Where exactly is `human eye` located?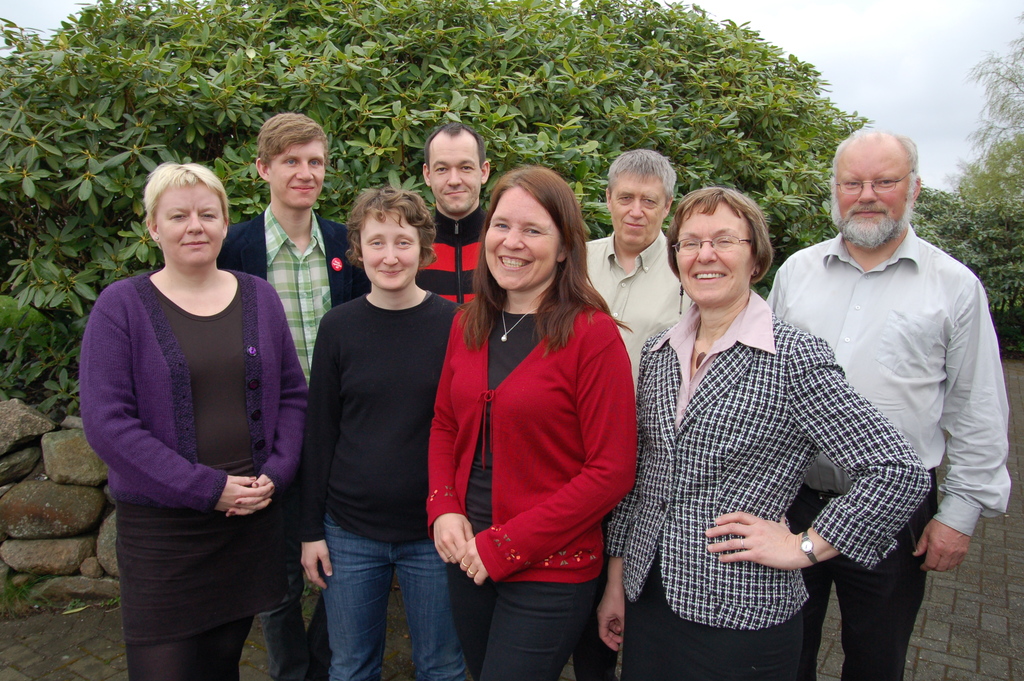
Its bounding box is <region>397, 239, 409, 249</region>.
